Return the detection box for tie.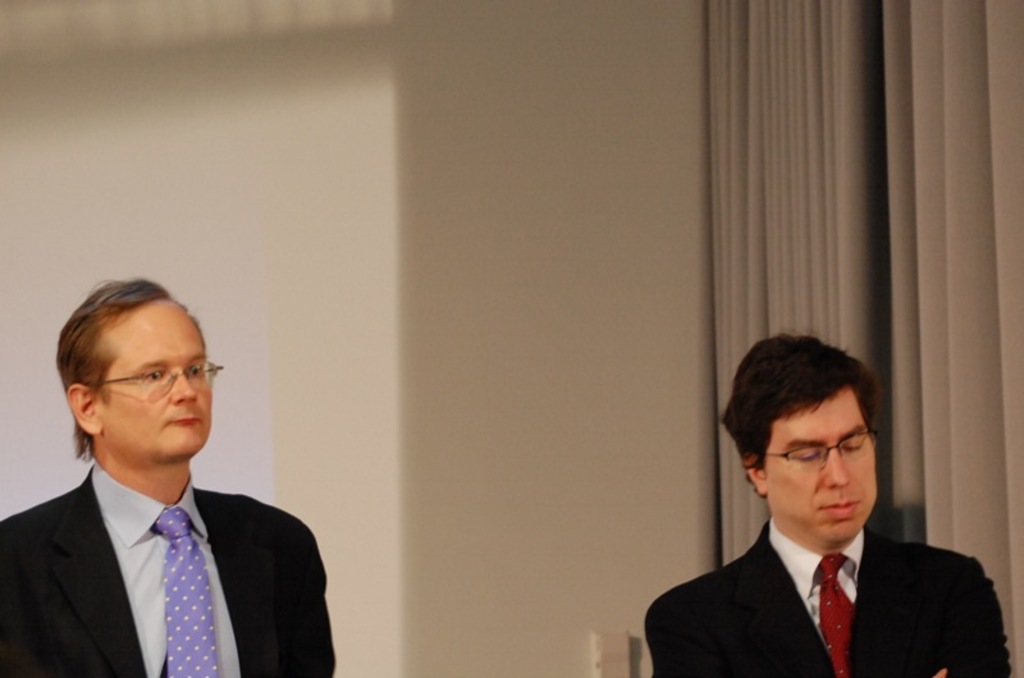
box=[817, 550, 854, 677].
